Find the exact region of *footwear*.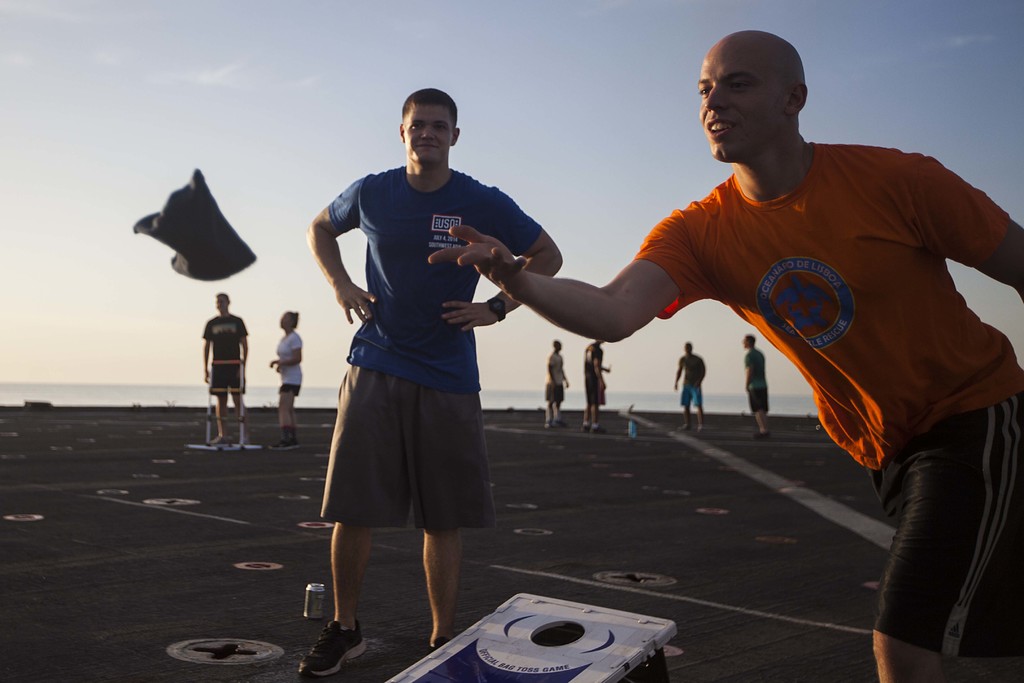
Exact region: box=[583, 424, 591, 432].
